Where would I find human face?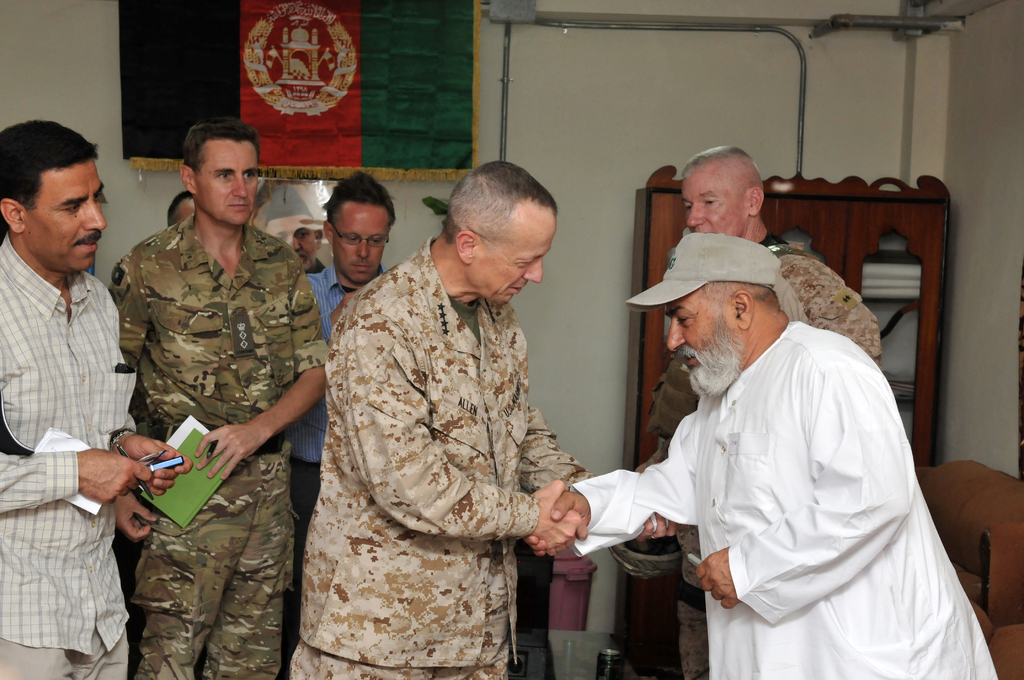
At (left=19, top=156, right=104, bottom=270).
